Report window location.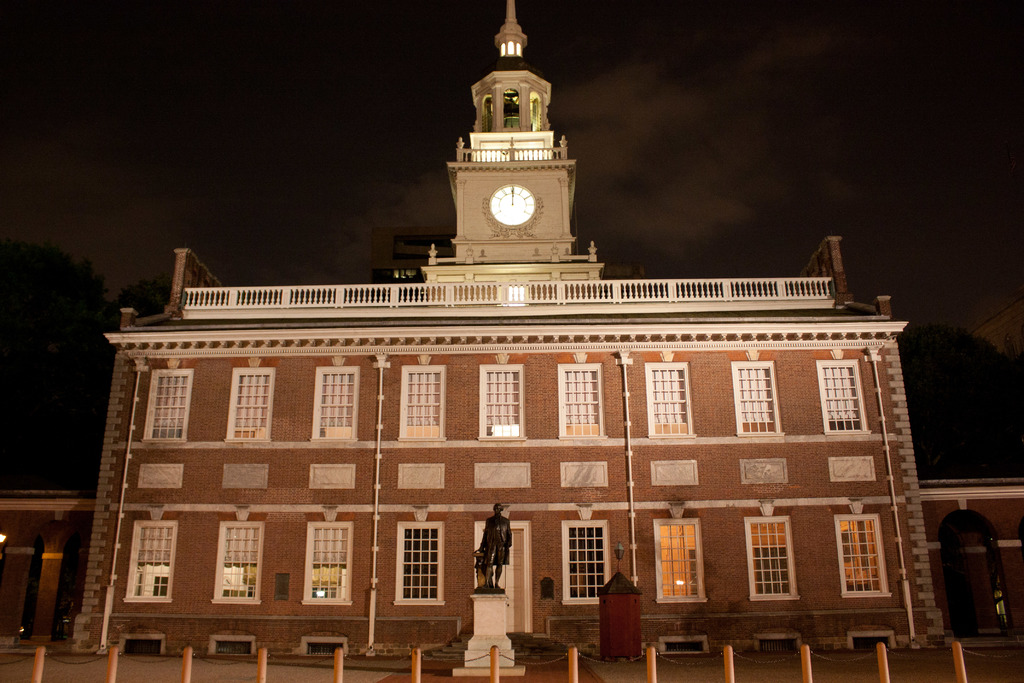
Report: [left=557, top=361, right=607, bottom=437].
